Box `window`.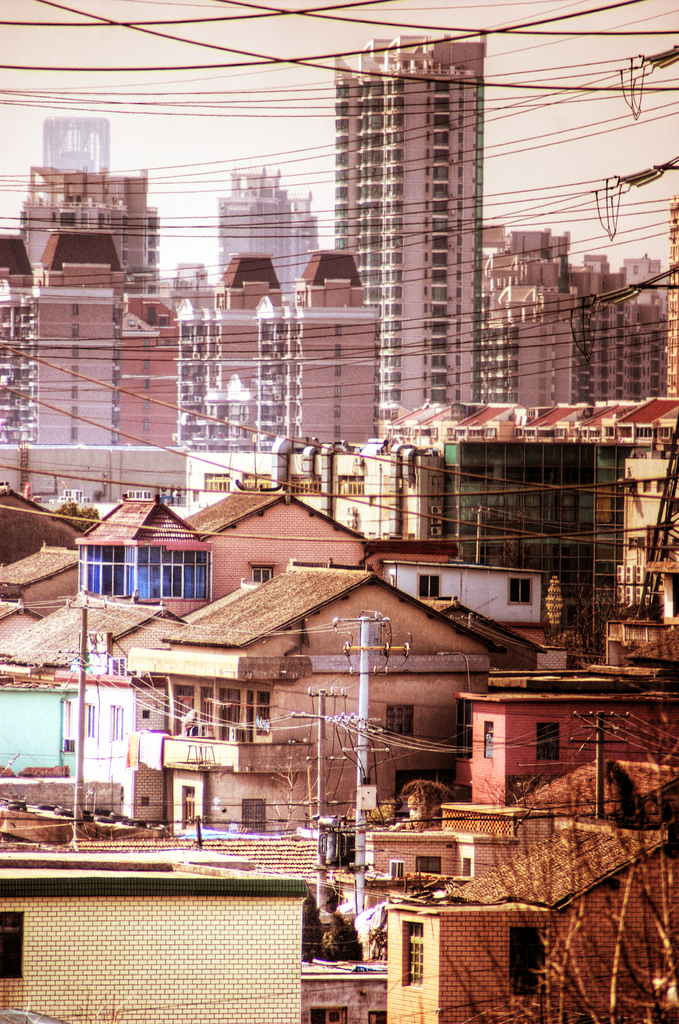
(0,910,26,979).
